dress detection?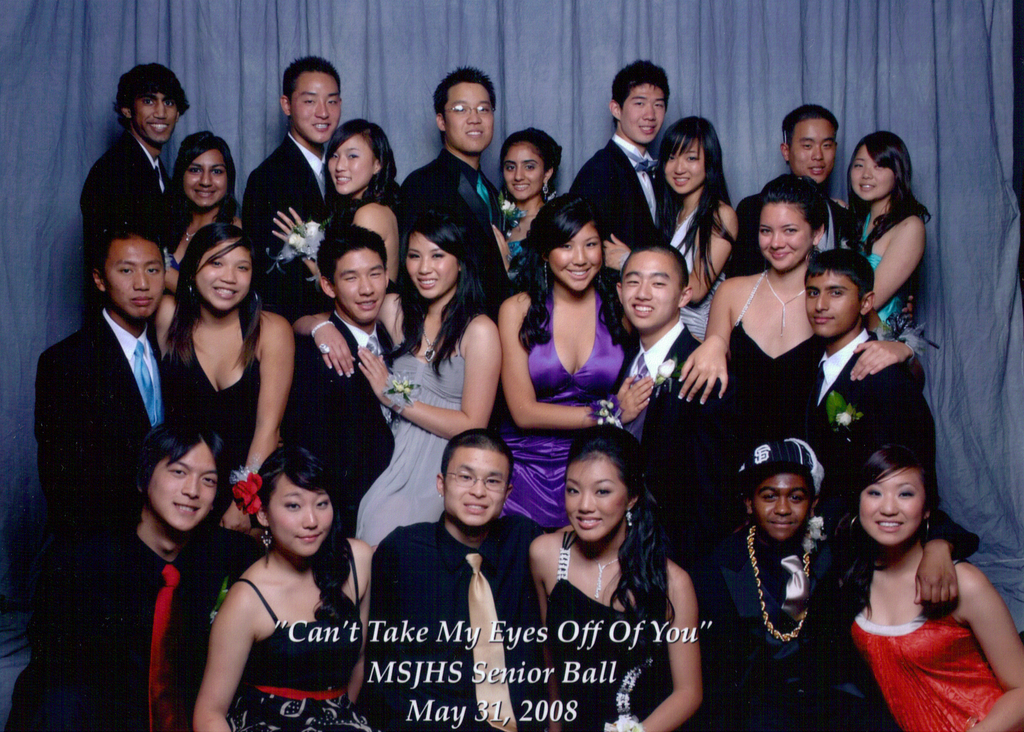
x1=500, y1=284, x2=624, y2=530
